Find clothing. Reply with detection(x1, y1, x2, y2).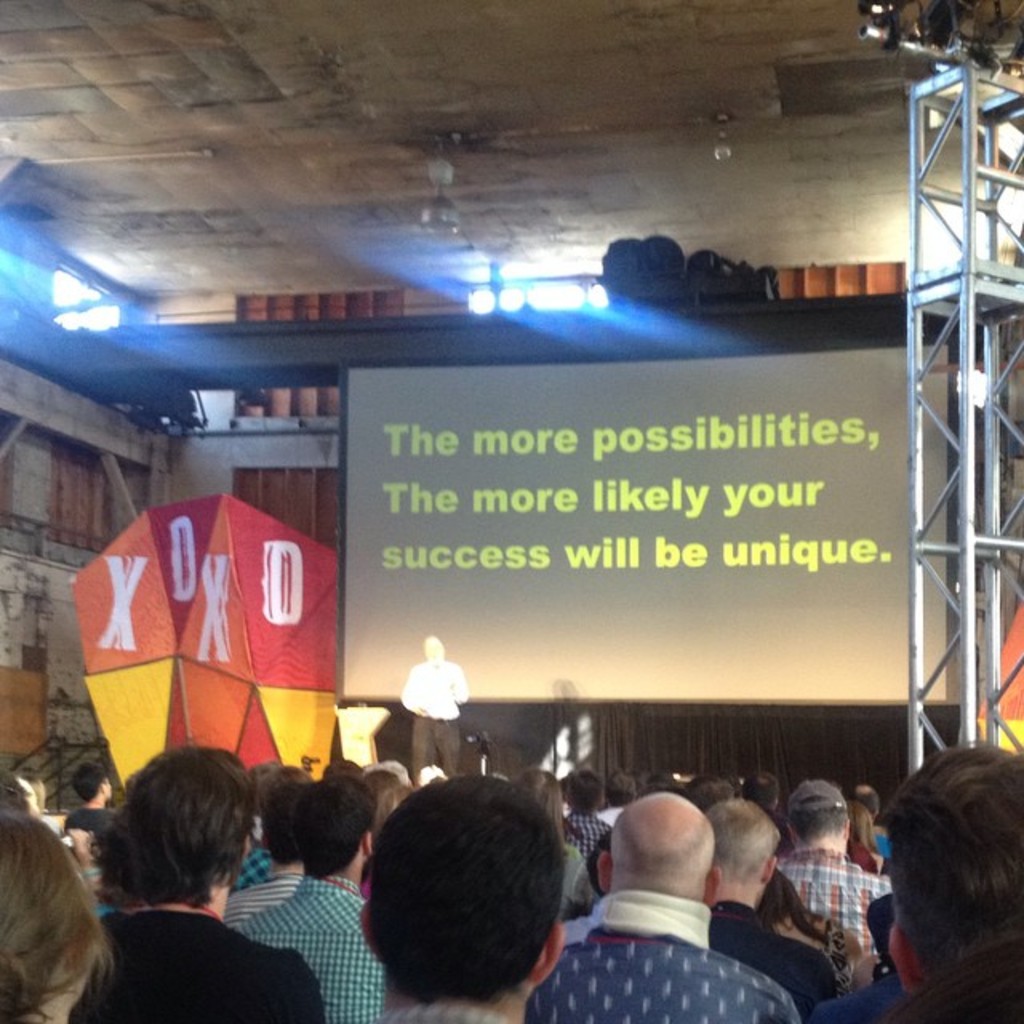
detection(710, 906, 834, 1010).
